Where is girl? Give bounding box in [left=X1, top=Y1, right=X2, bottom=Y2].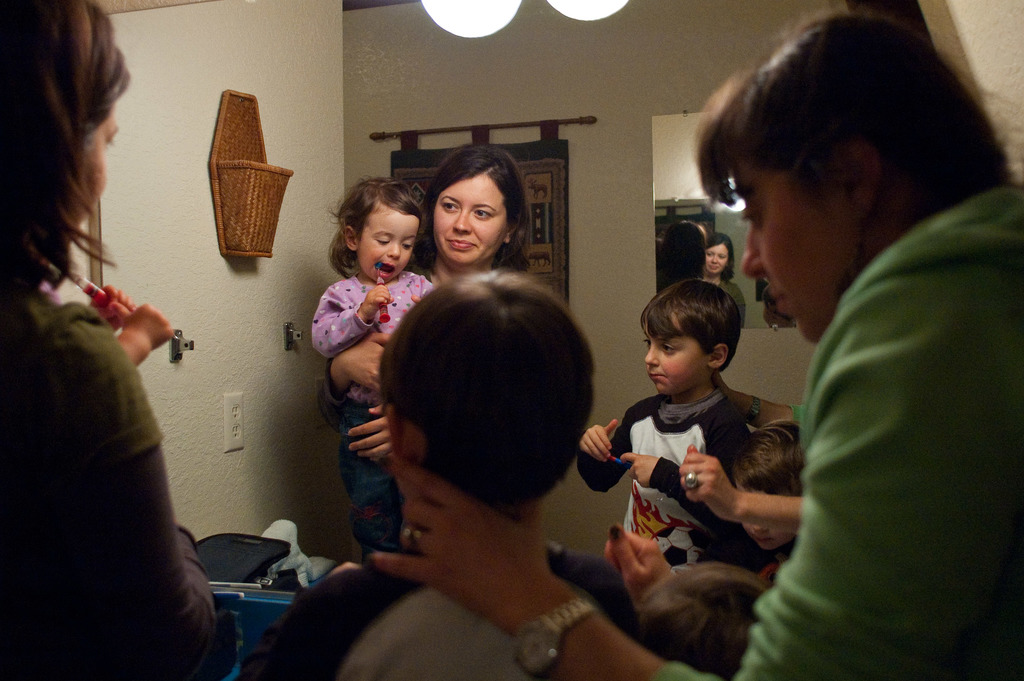
[left=368, top=10, right=1023, bottom=680].
